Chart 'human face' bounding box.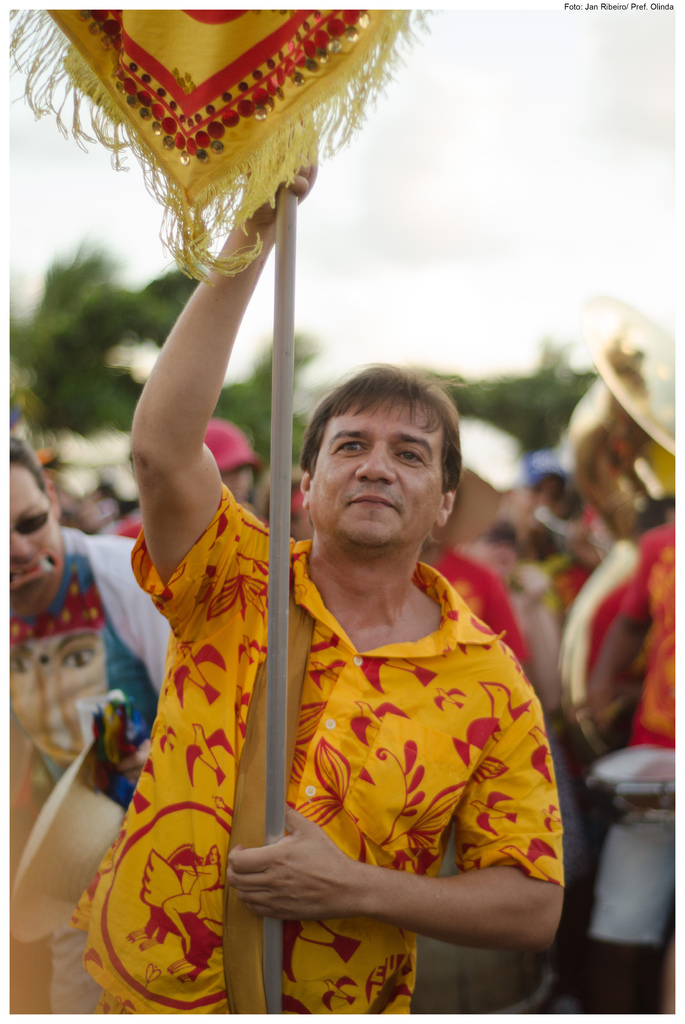
Charted: x1=3 y1=456 x2=62 y2=601.
